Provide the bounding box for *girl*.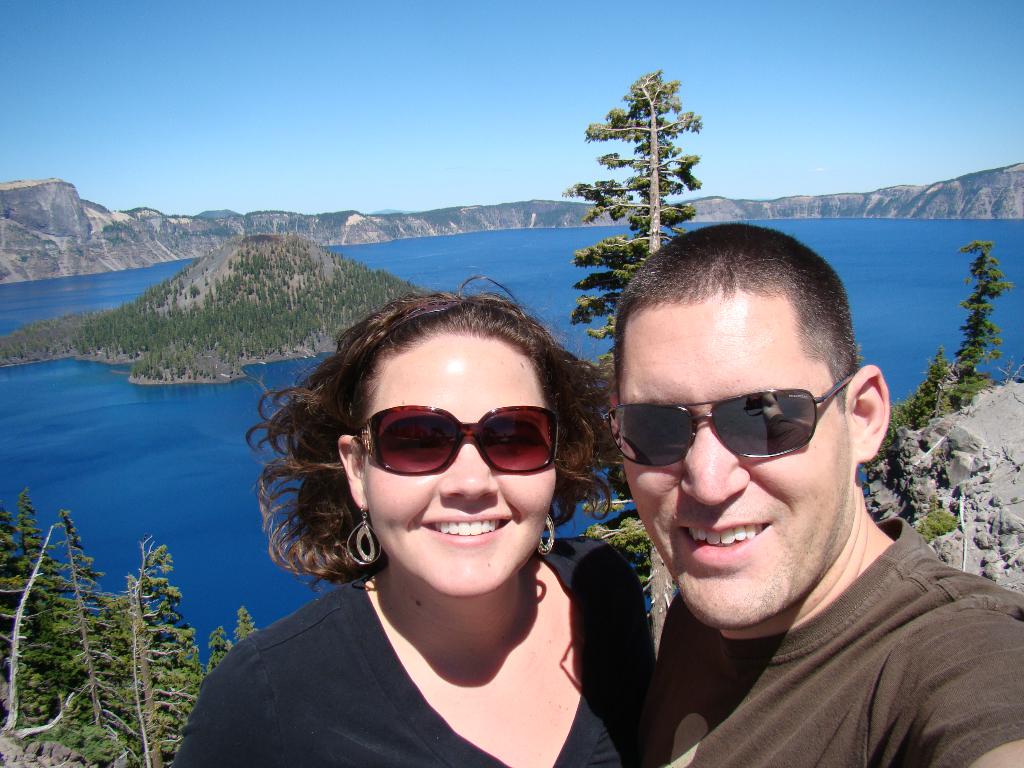
box(174, 280, 650, 767).
